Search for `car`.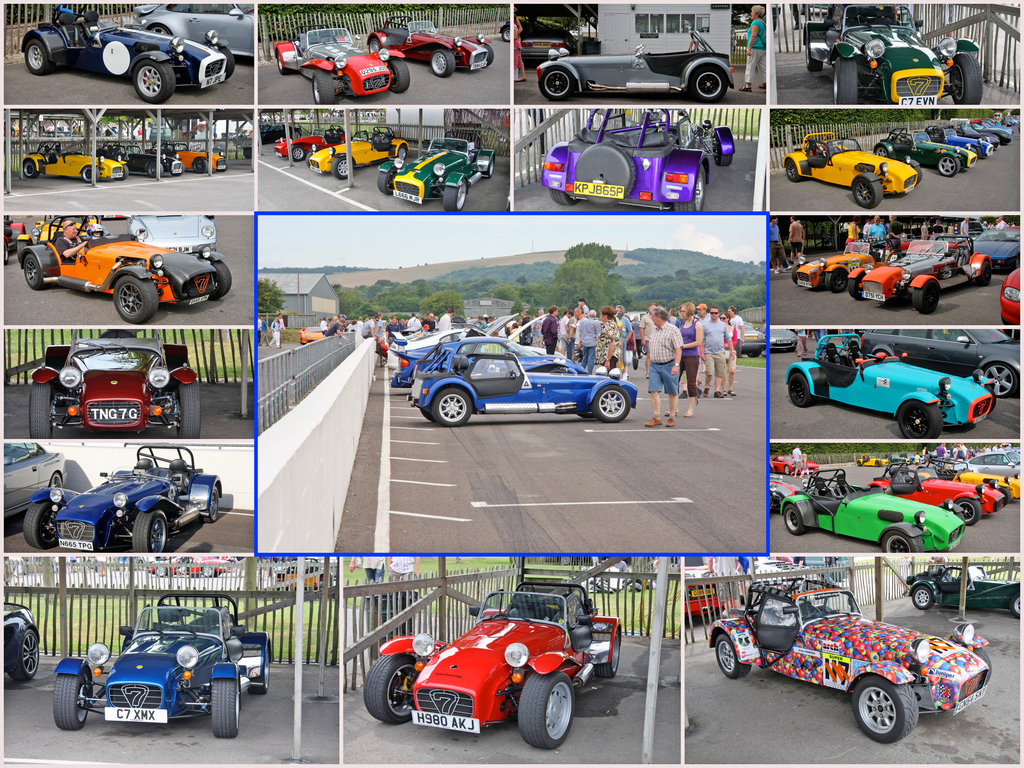
Found at 769,454,817,474.
